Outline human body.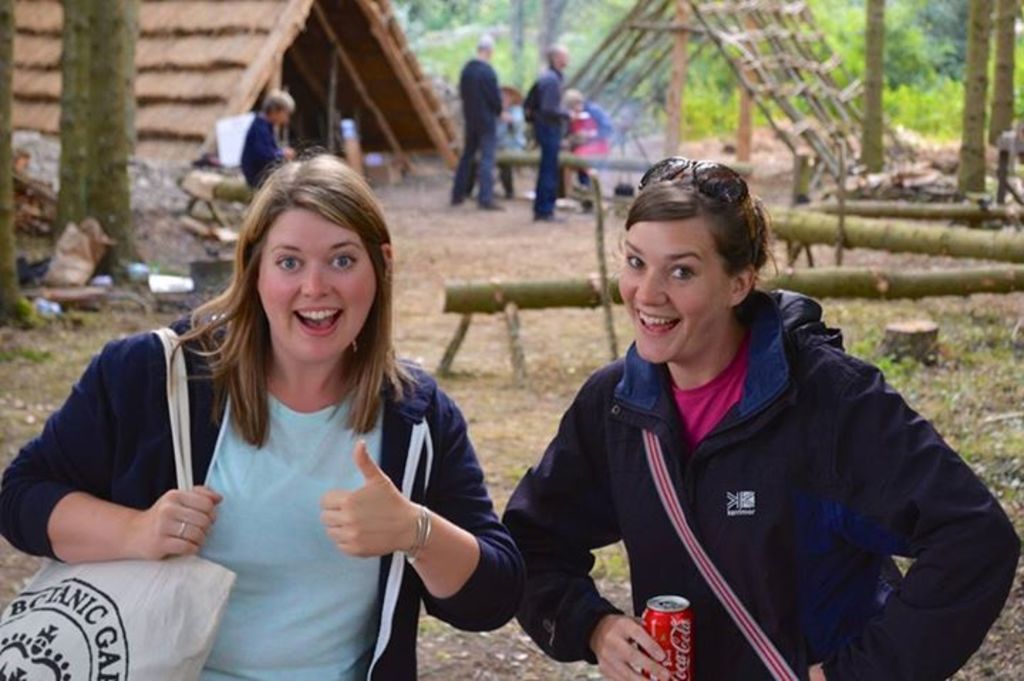
Outline: [245, 85, 300, 189].
